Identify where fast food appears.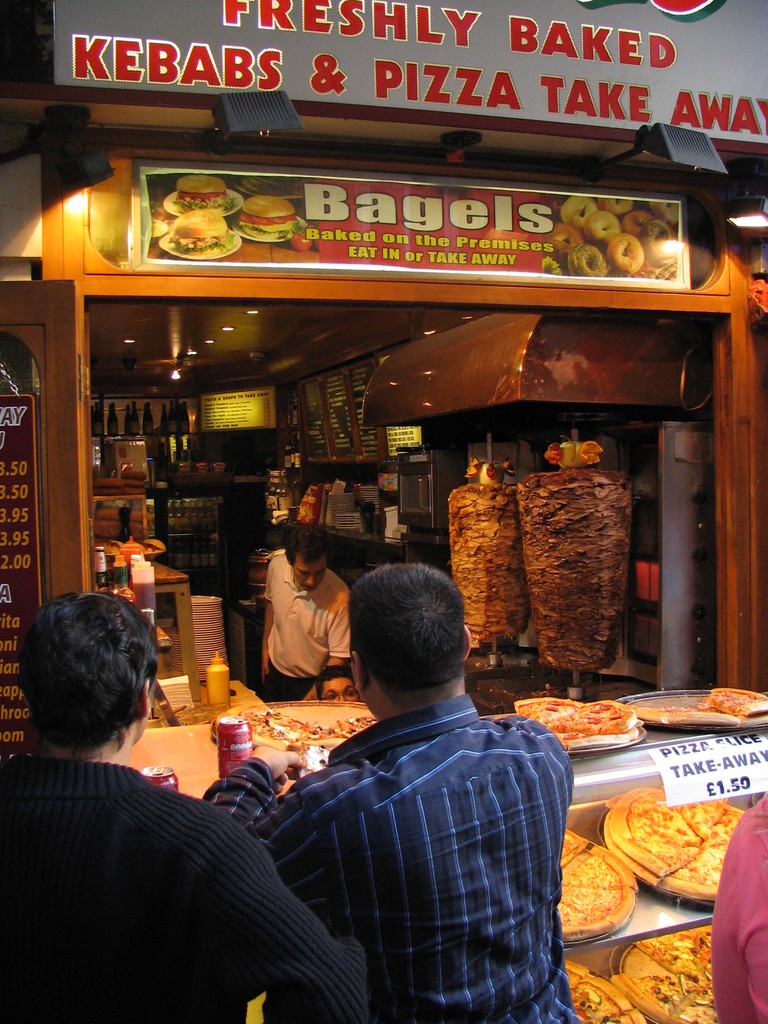
Appears at <region>587, 790, 753, 911</region>.
